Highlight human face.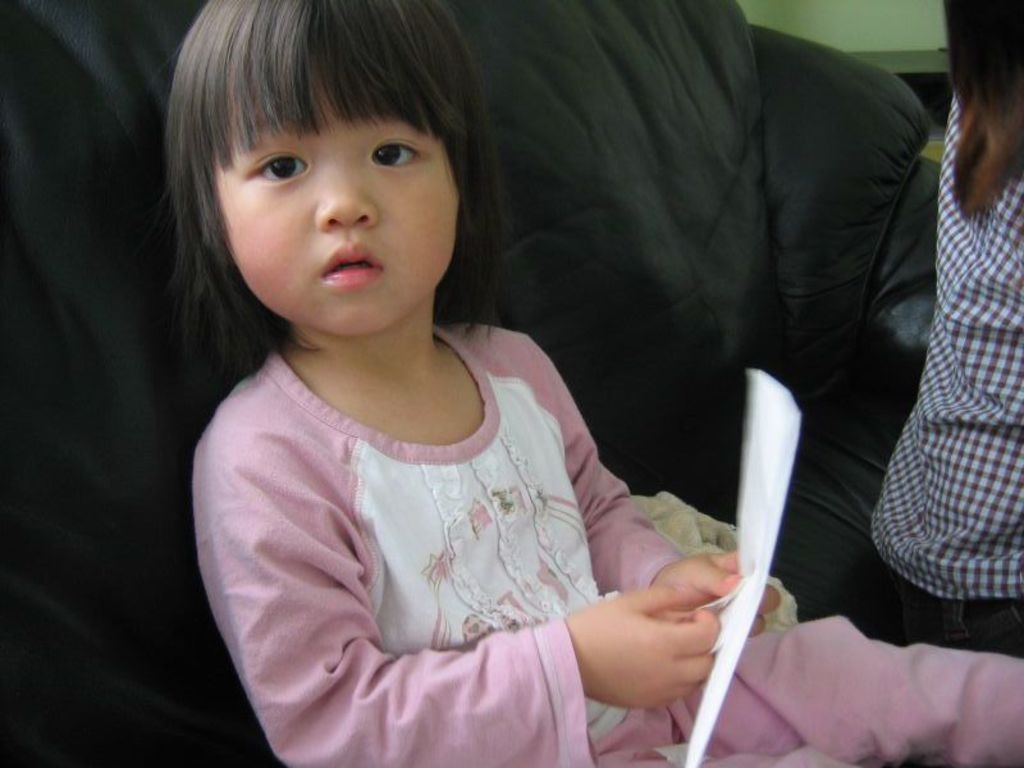
Highlighted region: (left=209, top=42, right=458, bottom=339).
